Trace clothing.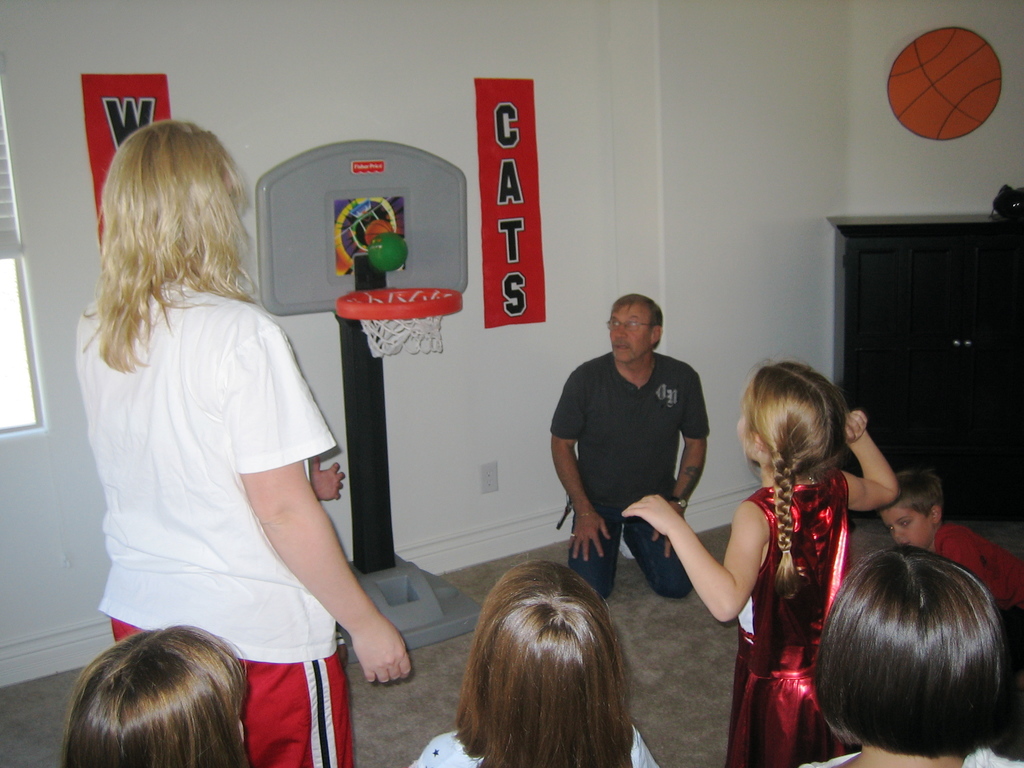
Traced to 408/728/661/767.
